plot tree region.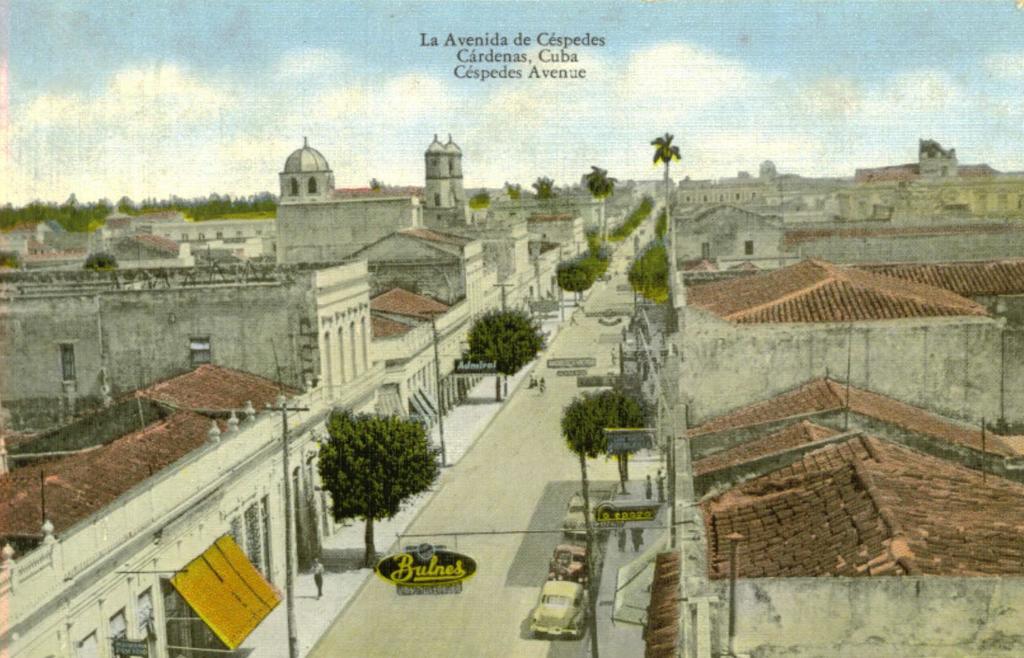
Plotted at Rect(502, 179, 524, 204).
